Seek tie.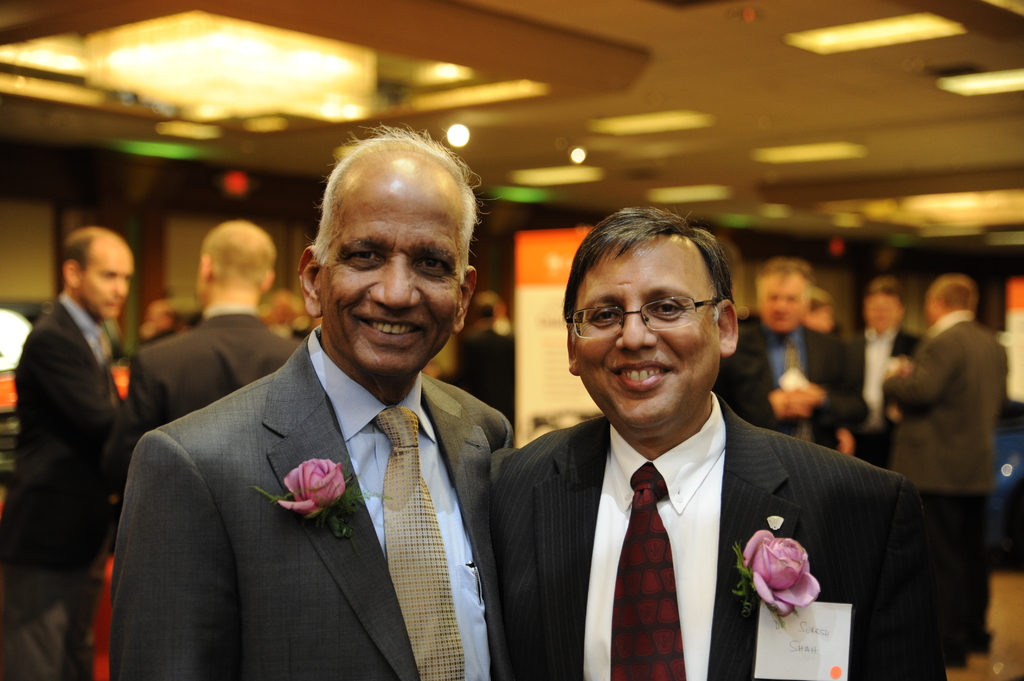
bbox=(376, 405, 468, 680).
